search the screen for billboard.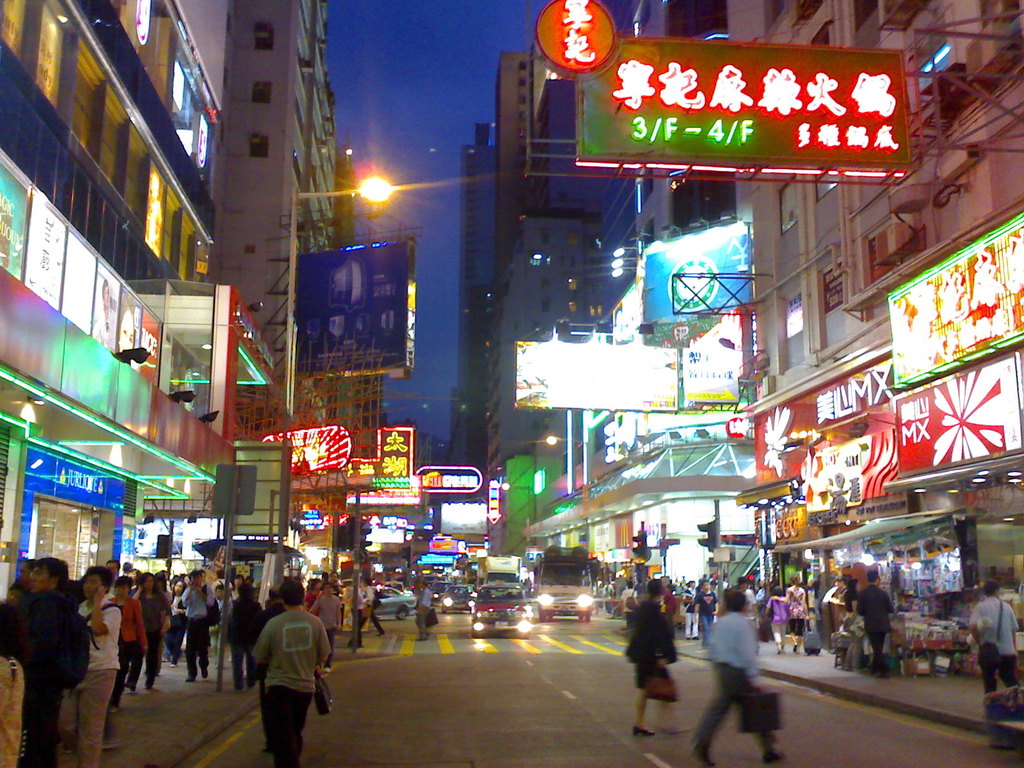
Found at bbox(278, 502, 351, 532).
